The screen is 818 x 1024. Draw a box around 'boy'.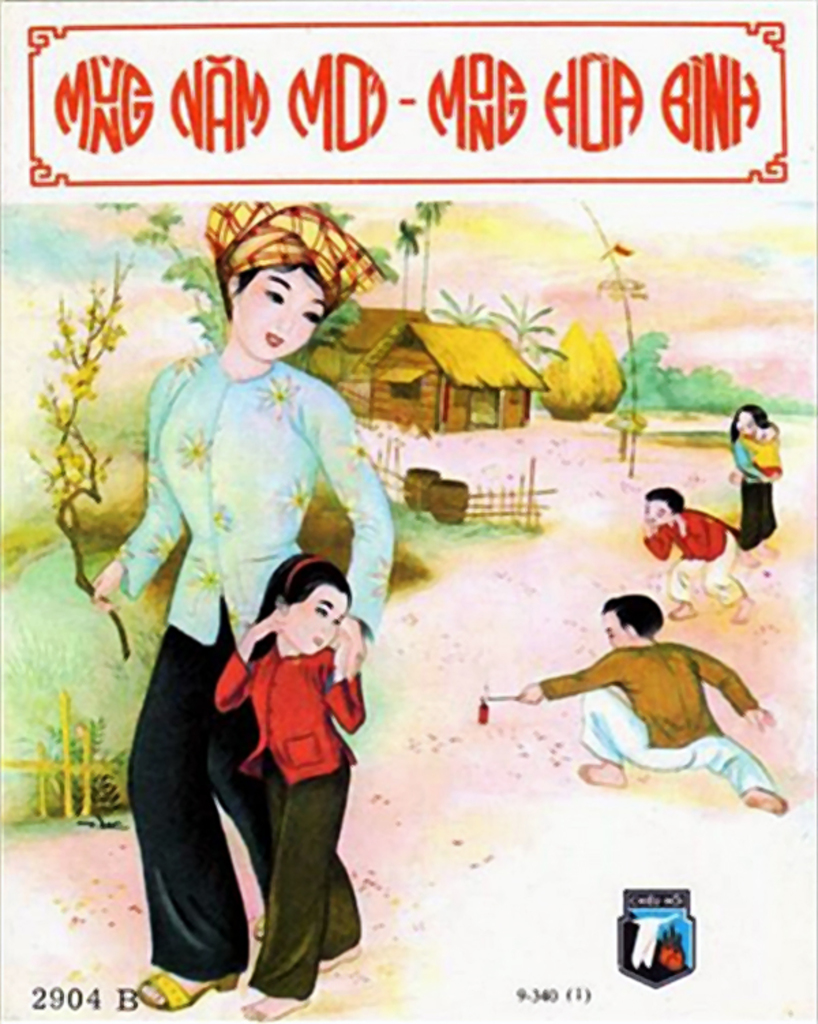
left=518, top=589, right=795, bottom=807.
